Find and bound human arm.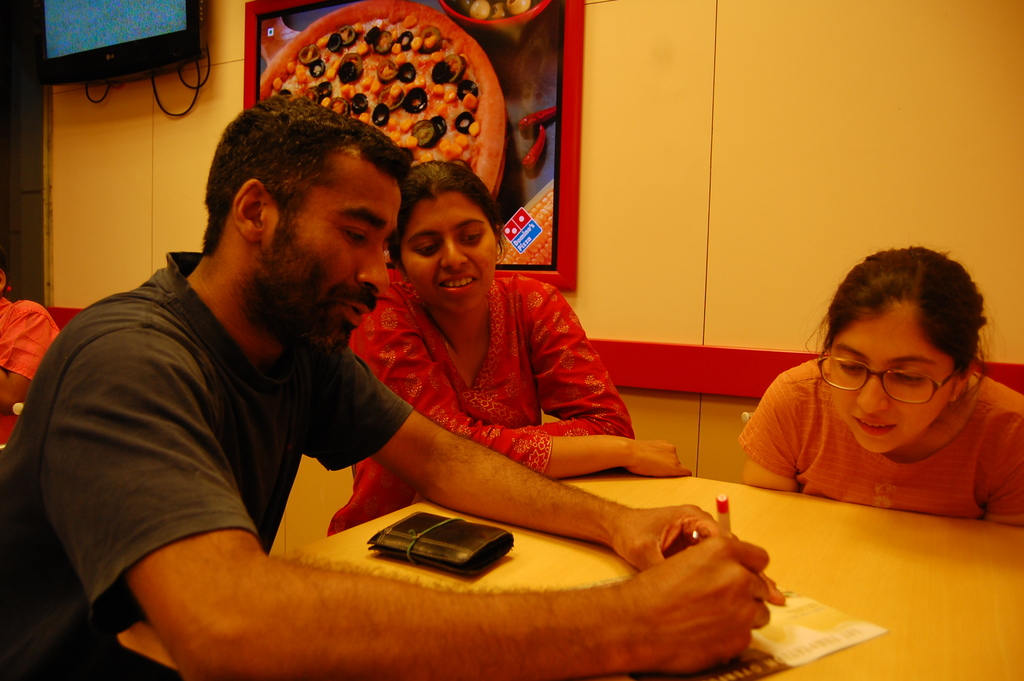
Bound: (left=293, top=347, right=742, bottom=580).
